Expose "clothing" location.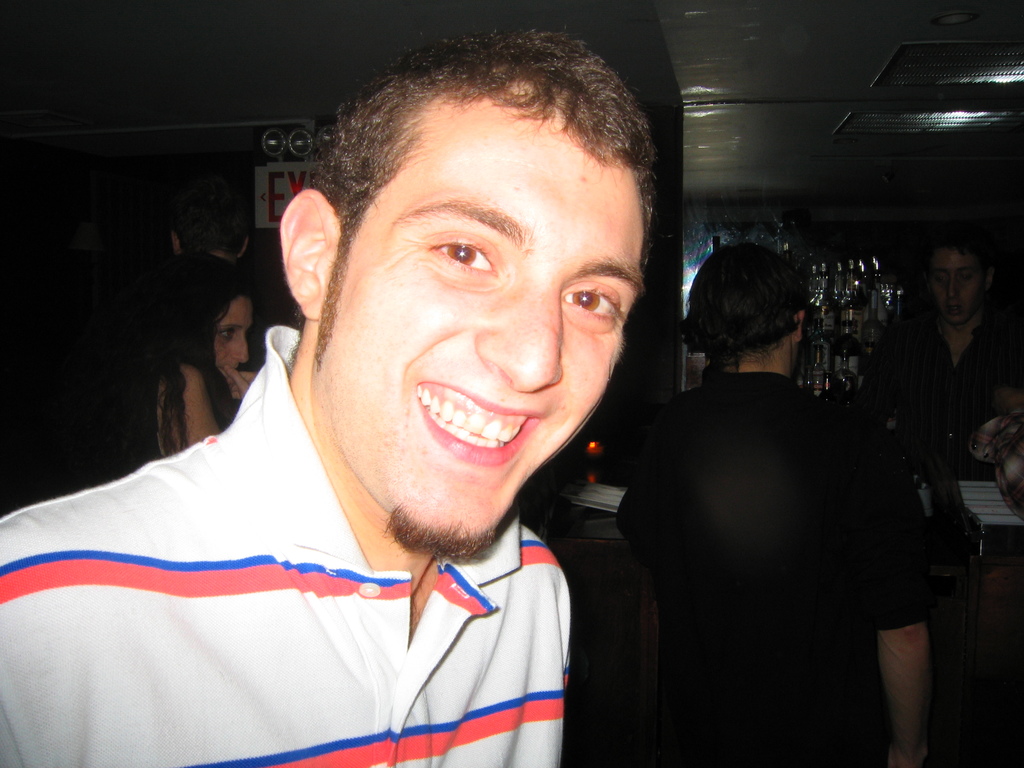
Exposed at box(860, 315, 1023, 445).
